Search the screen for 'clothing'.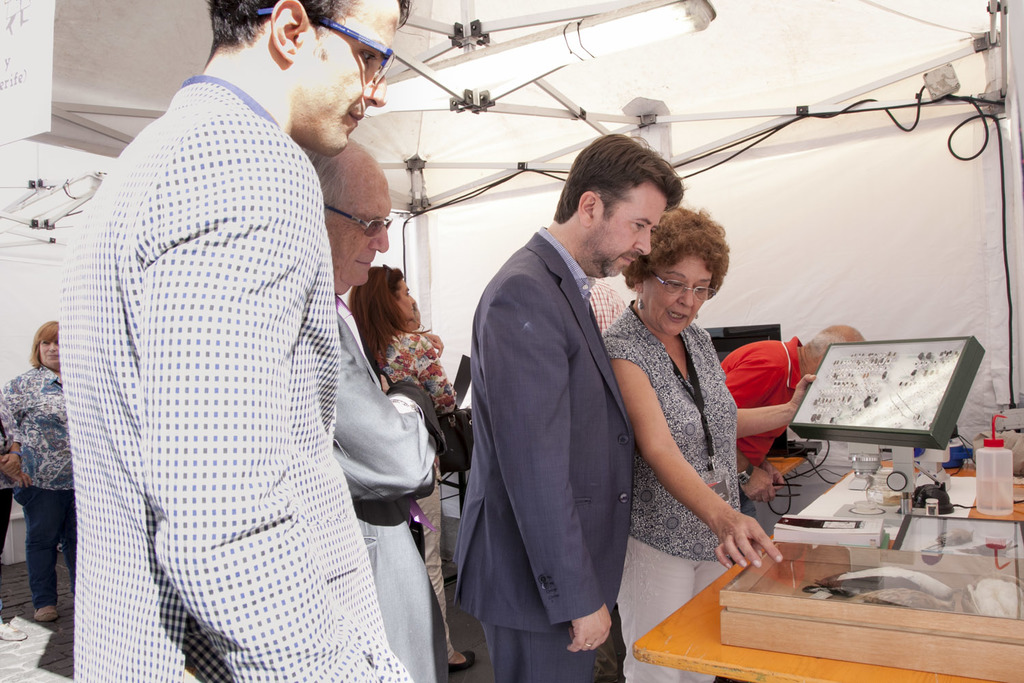
Found at region(446, 228, 636, 682).
